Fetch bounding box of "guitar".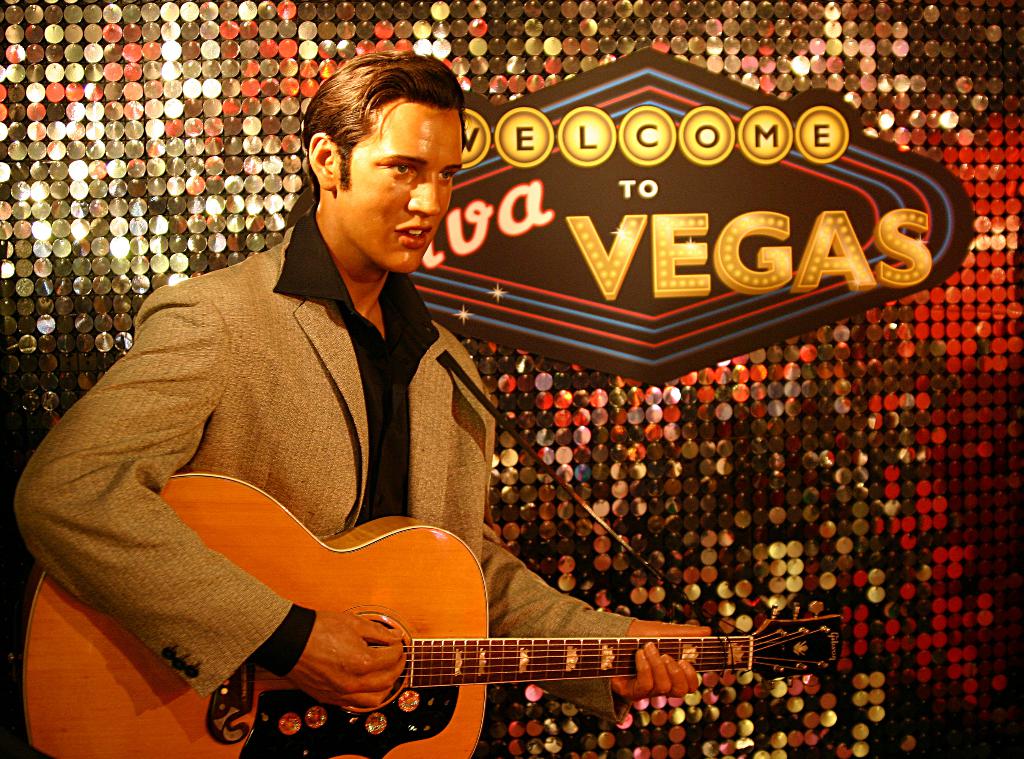
Bbox: box=[17, 469, 845, 758].
